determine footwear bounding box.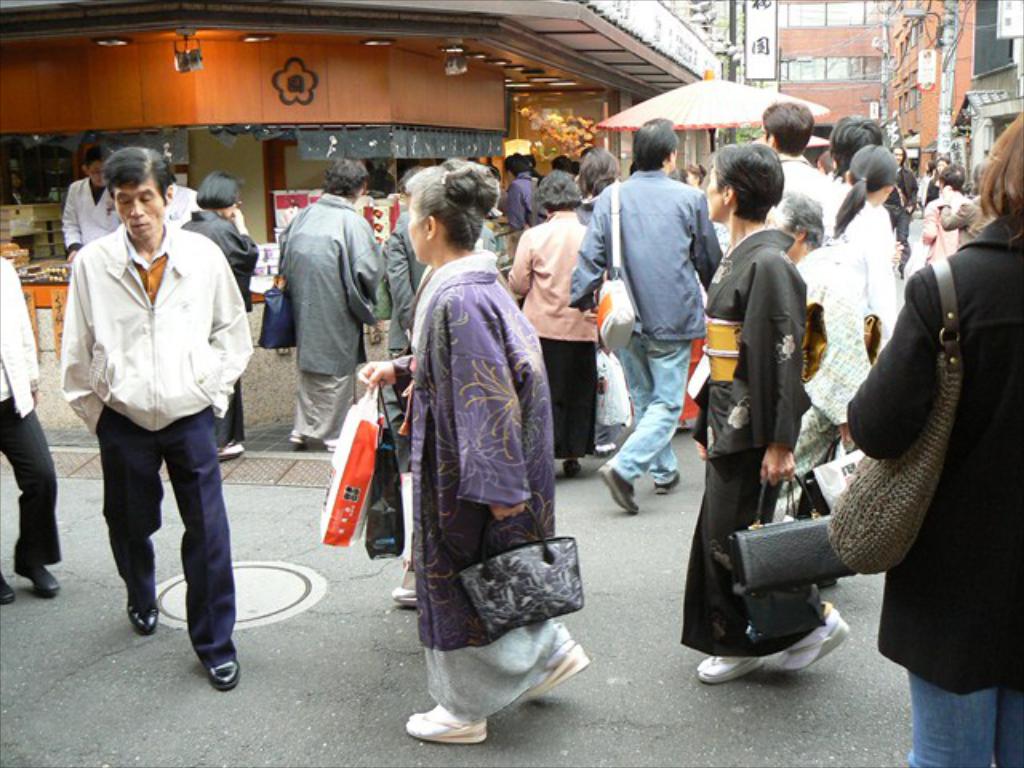
Determined: detection(218, 445, 253, 462).
